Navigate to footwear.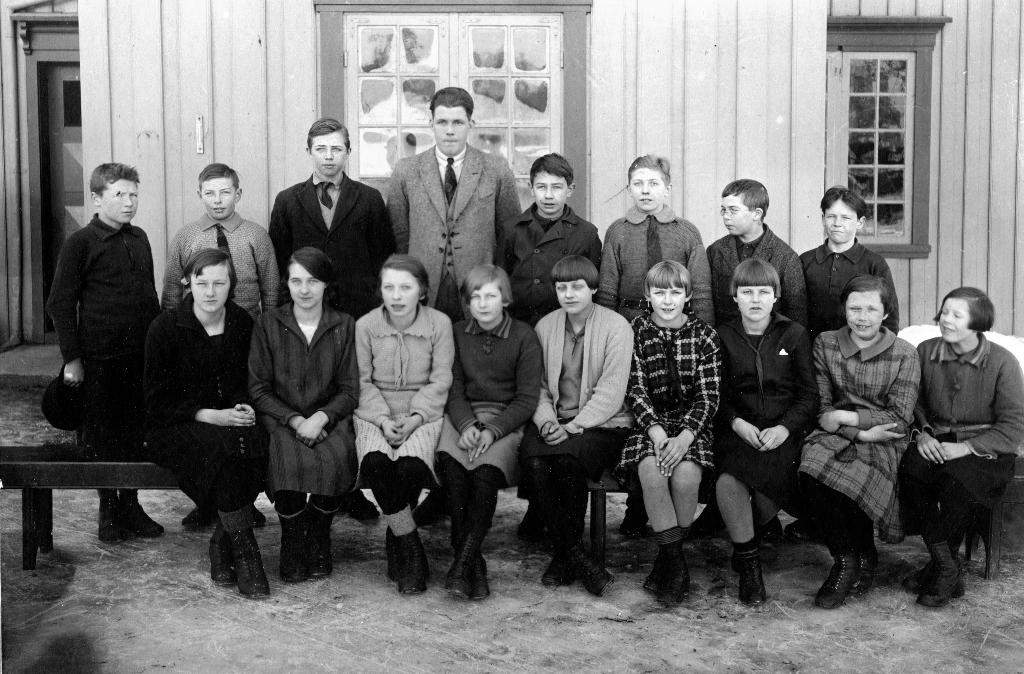
Navigation target: (738,564,767,613).
